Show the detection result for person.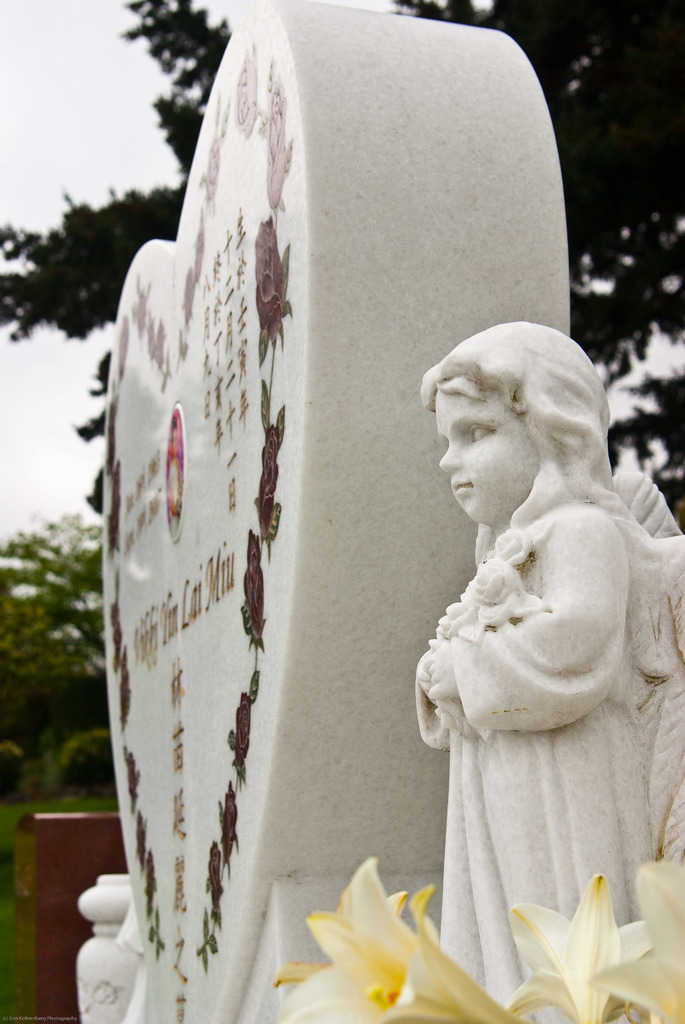
region(420, 321, 684, 1023).
